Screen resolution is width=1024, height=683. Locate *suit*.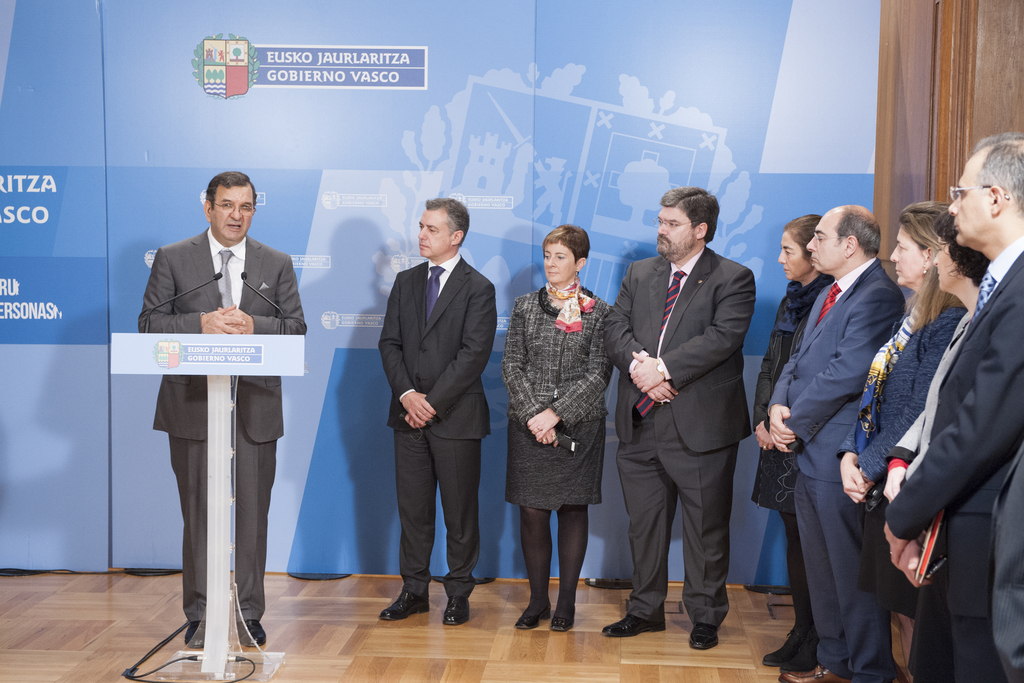
<region>837, 305, 968, 482</region>.
